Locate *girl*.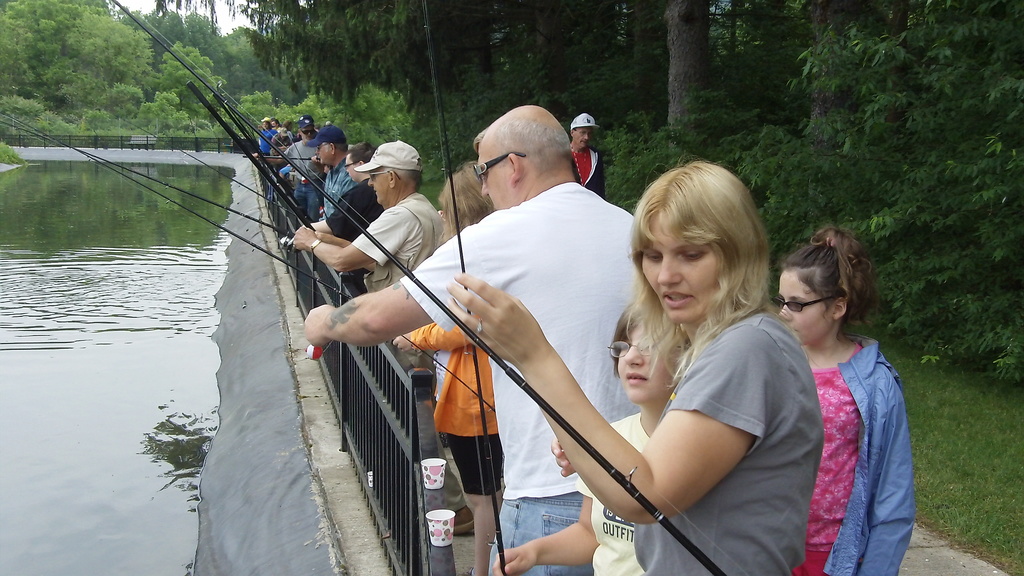
Bounding box: box=[771, 225, 916, 575].
